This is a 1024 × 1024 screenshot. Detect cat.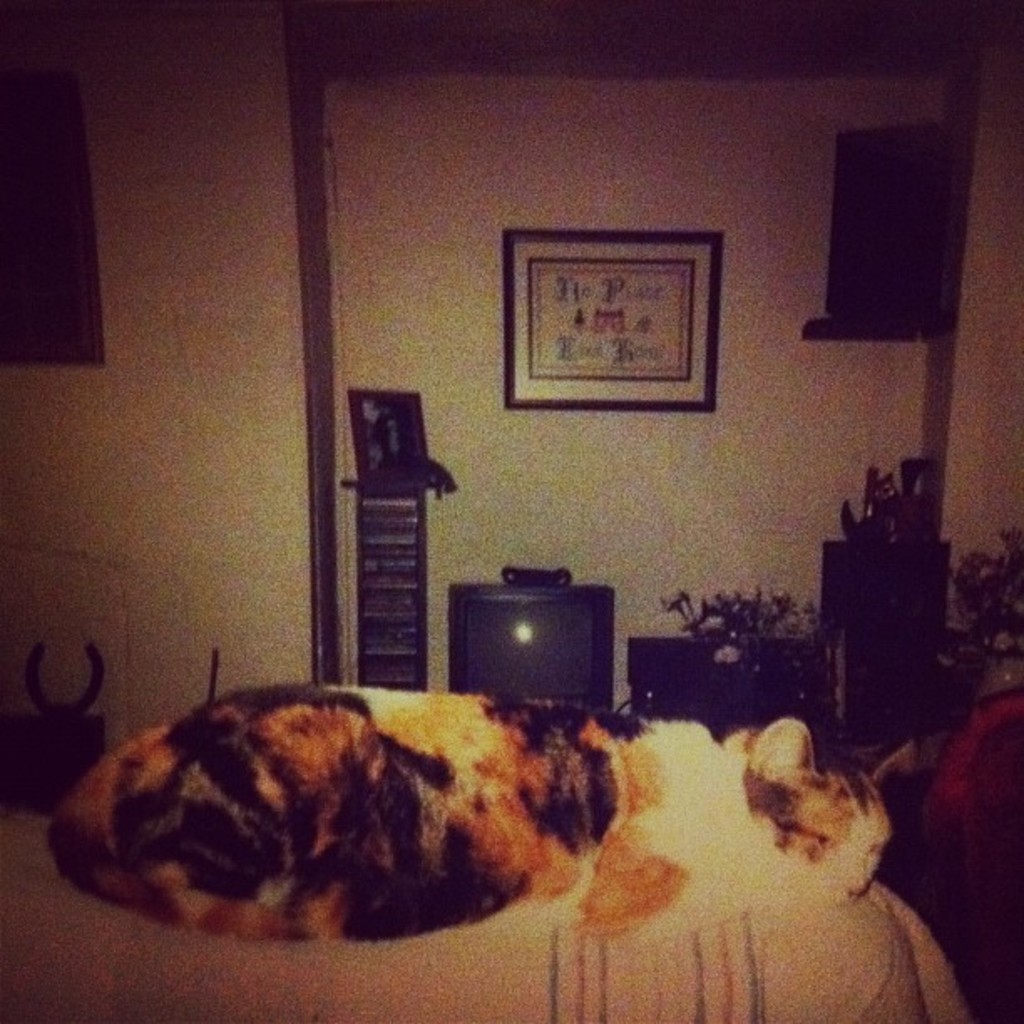
detection(50, 673, 922, 939).
